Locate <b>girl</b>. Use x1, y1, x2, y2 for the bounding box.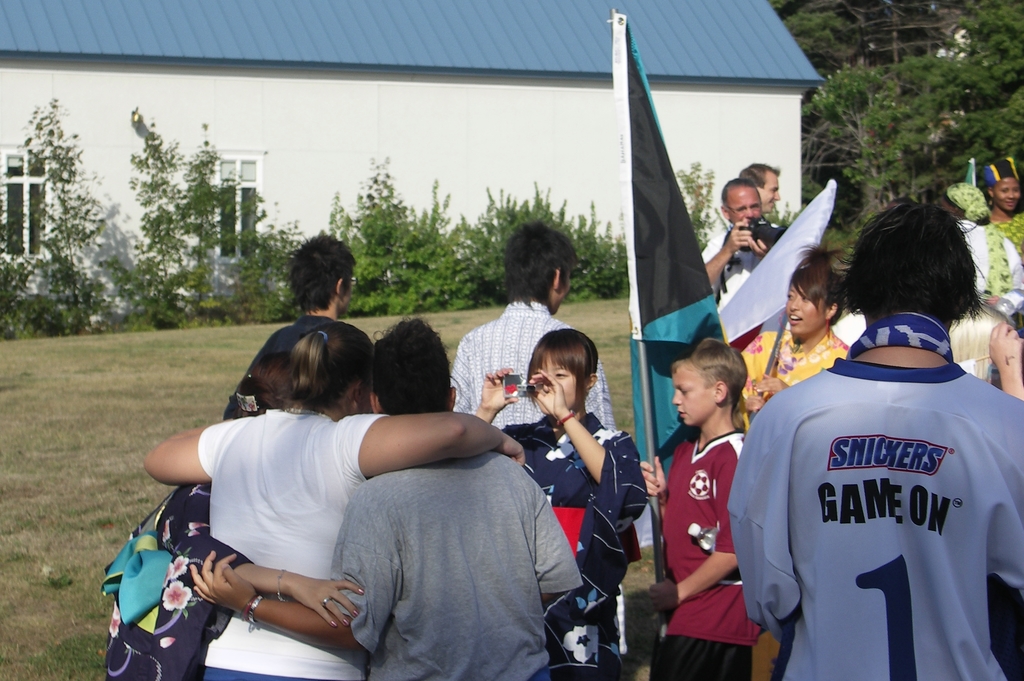
476, 323, 641, 680.
